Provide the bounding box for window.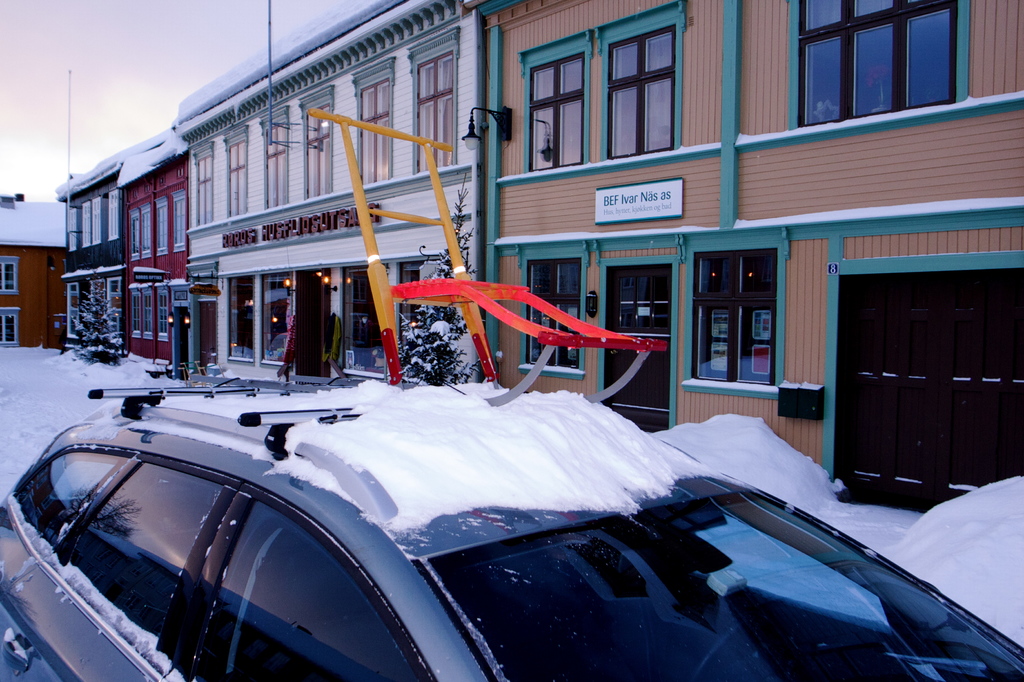
rect(792, 3, 974, 122).
